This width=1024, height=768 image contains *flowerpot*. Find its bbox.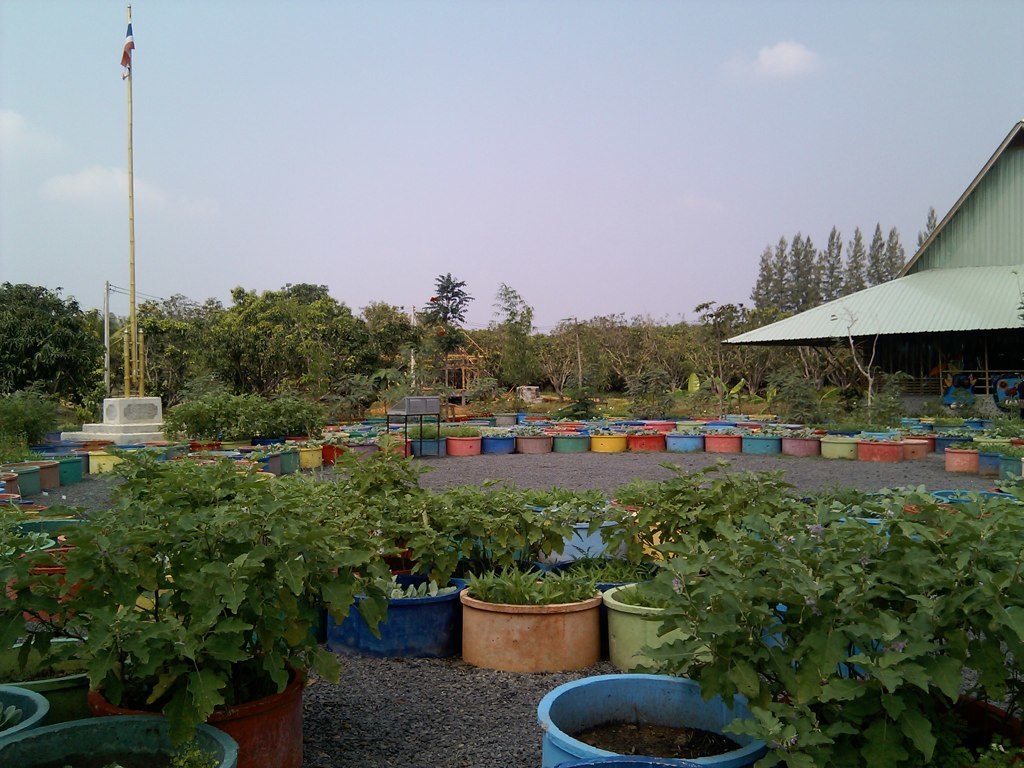
<bbox>743, 594, 894, 669</bbox>.
